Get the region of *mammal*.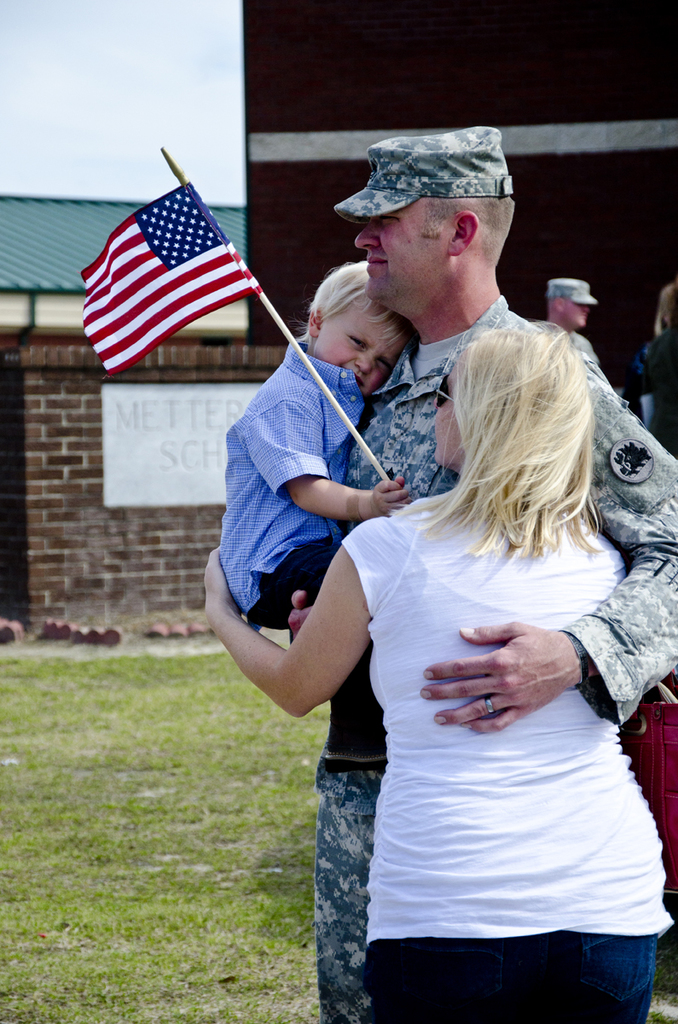
region(628, 279, 677, 455).
